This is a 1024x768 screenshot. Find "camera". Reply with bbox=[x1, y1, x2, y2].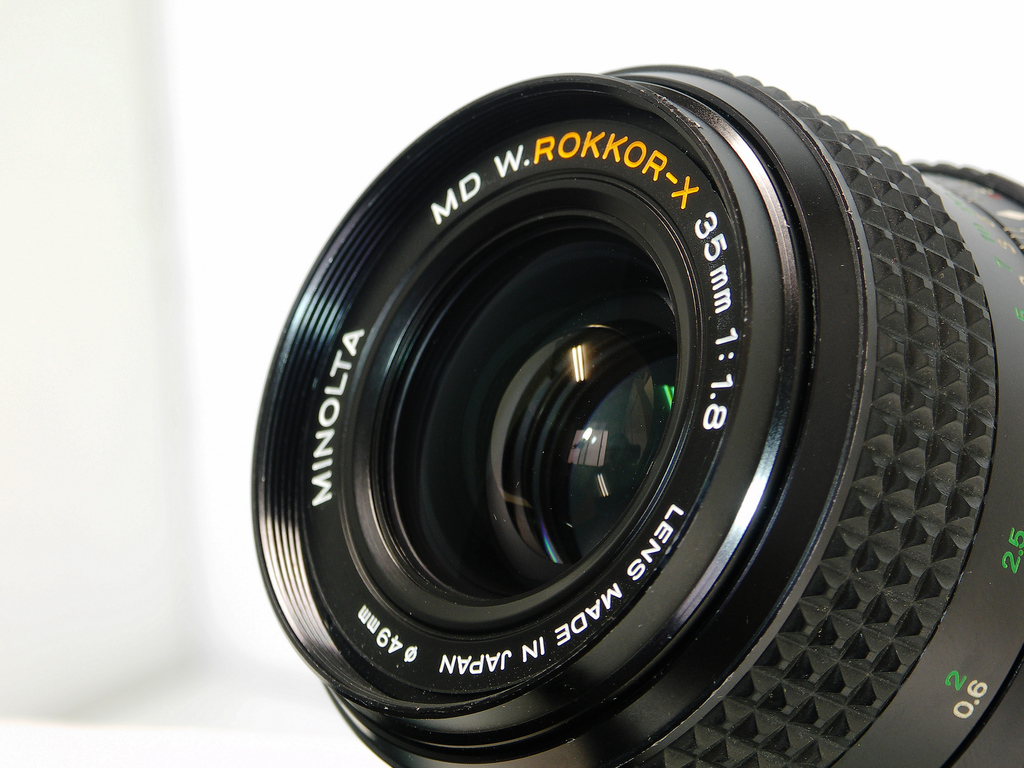
bbox=[257, 60, 1023, 767].
